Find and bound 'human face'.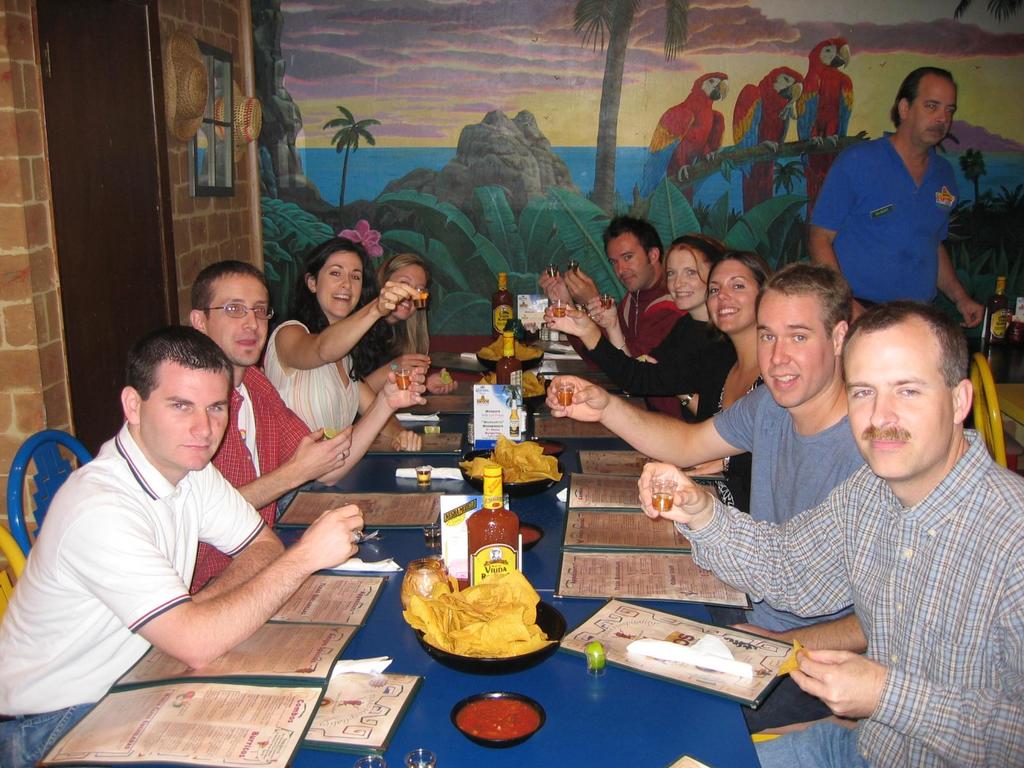
Bound: {"x1": 666, "y1": 252, "x2": 707, "y2": 309}.
